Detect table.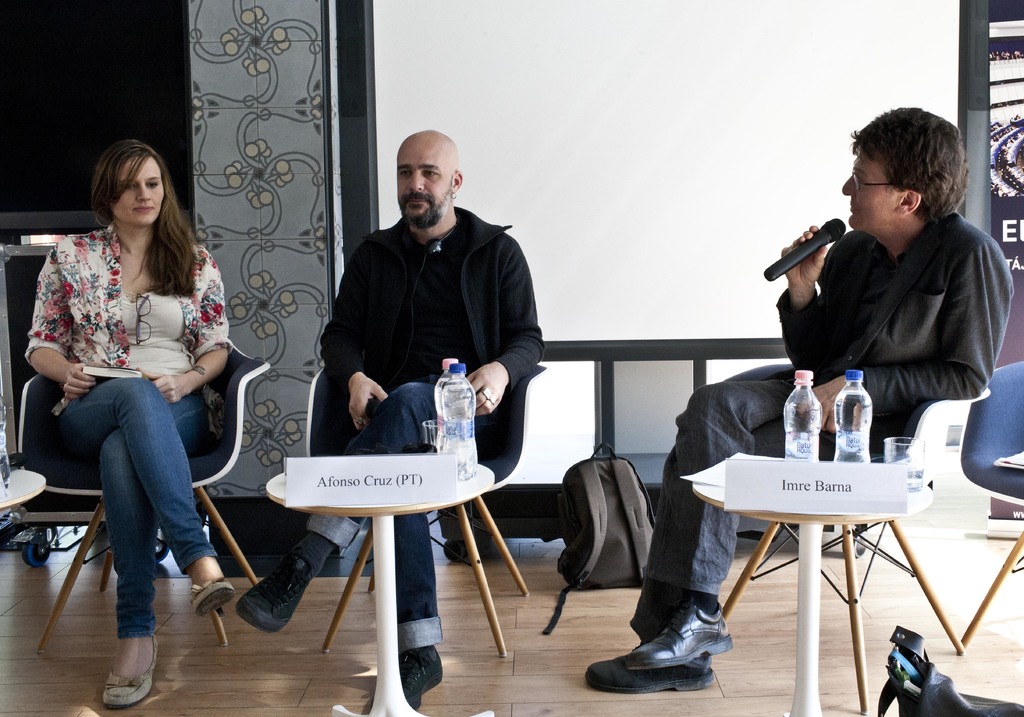
Detected at BBox(689, 412, 1000, 679).
